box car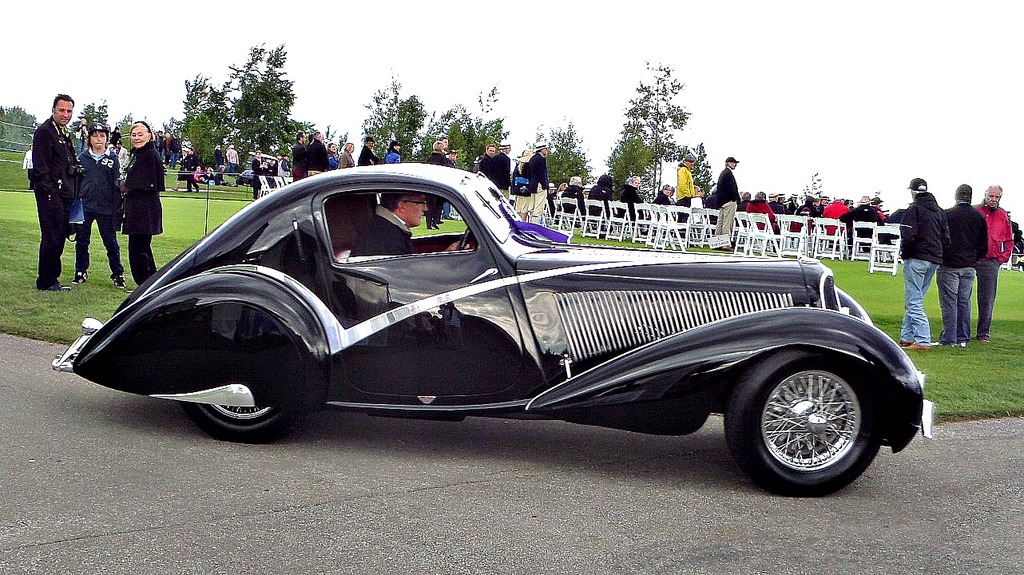
[x1=73, y1=170, x2=939, y2=471]
